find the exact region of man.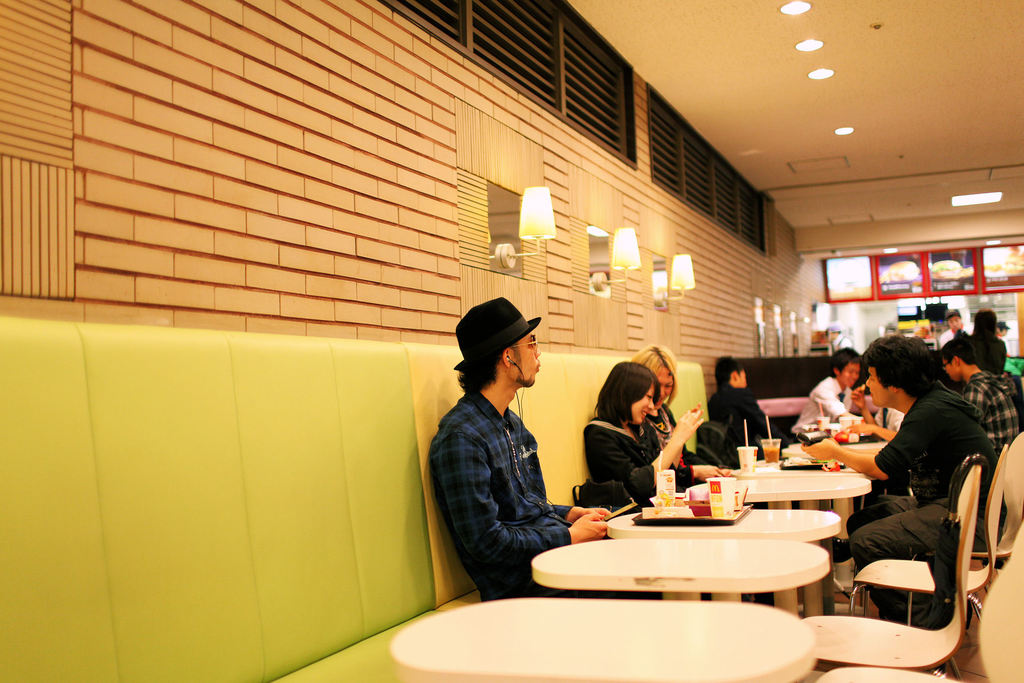
Exact region: rect(937, 345, 1023, 528).
